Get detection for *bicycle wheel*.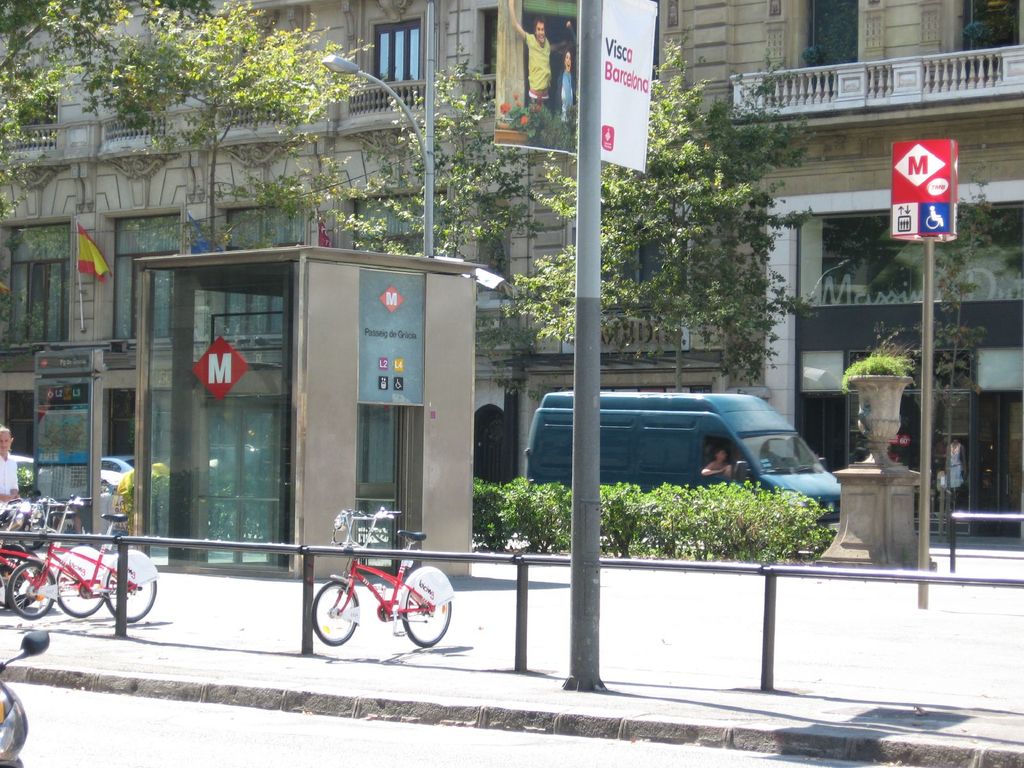
Detection: bbox(57, 557, 111, 618).
